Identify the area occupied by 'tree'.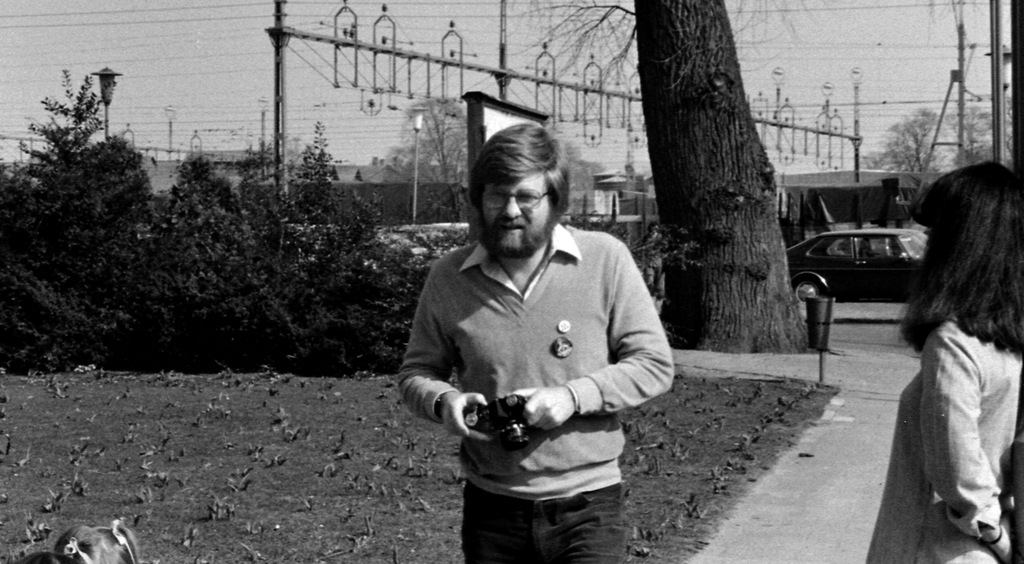
Area: (388, 90, 473, 225).
